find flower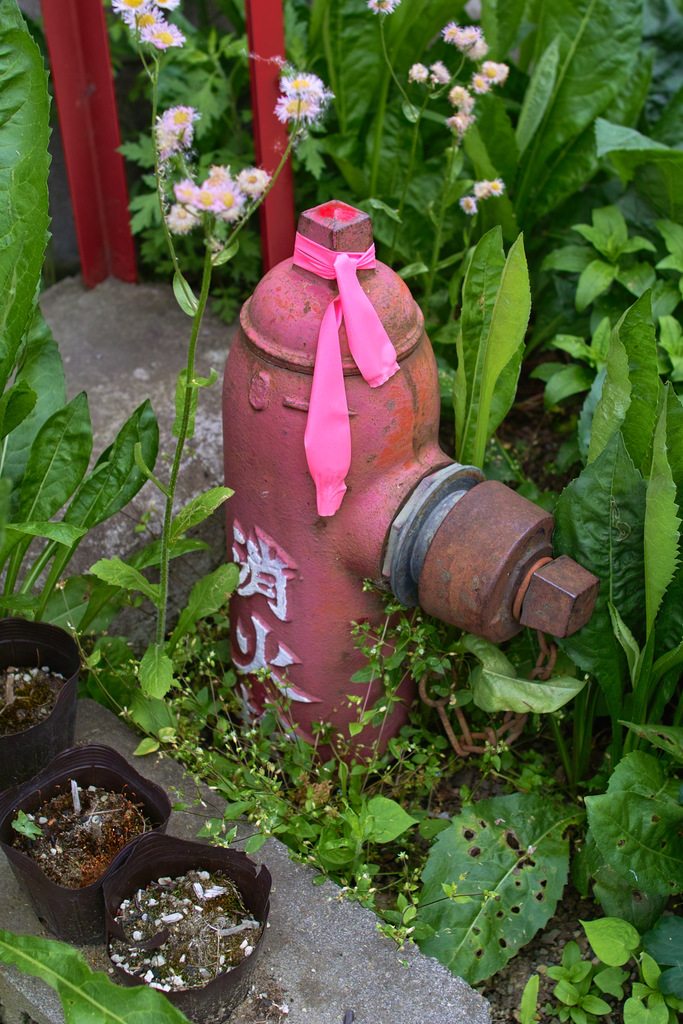
[left=409, top=61, right=422, bottom=83]
